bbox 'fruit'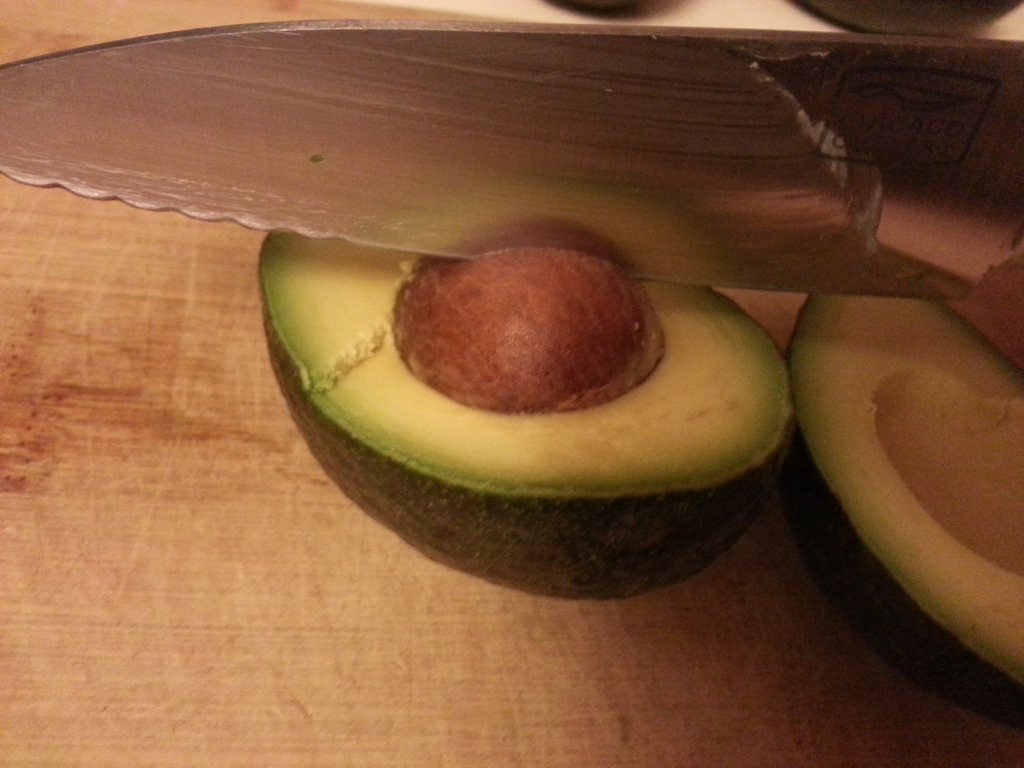
locate(261, 244, 774, 585)
